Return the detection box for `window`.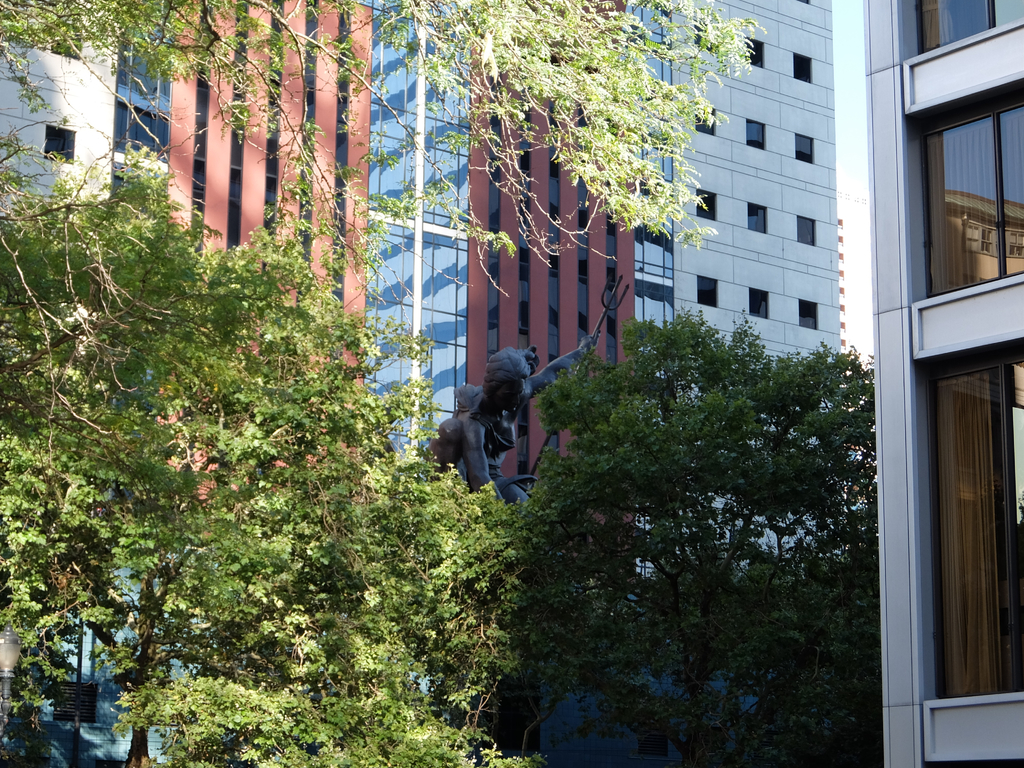
800:218:816:243.
